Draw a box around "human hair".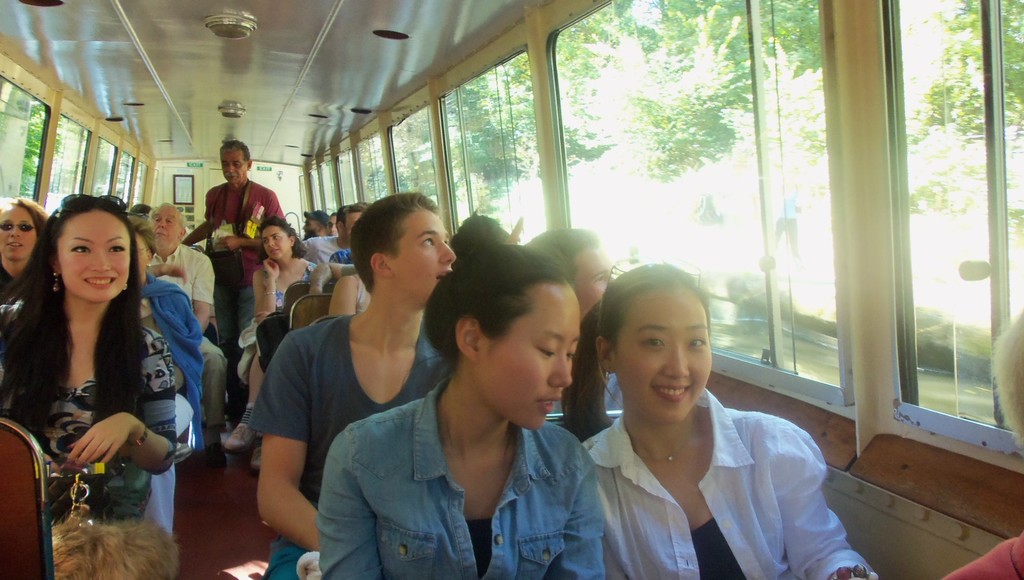
crop(445, 218, 511, 261).
